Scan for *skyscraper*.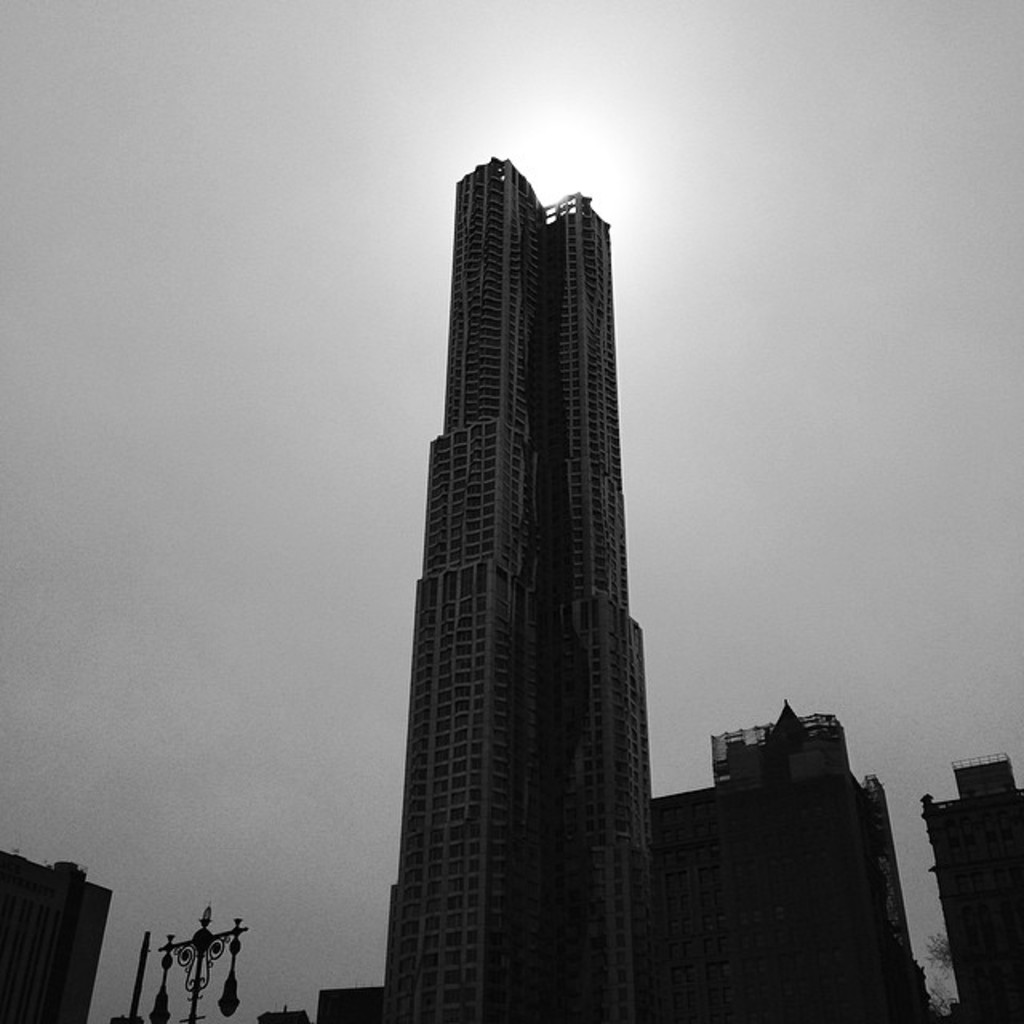
Scan result: region(371, 158, 670, 1021).
